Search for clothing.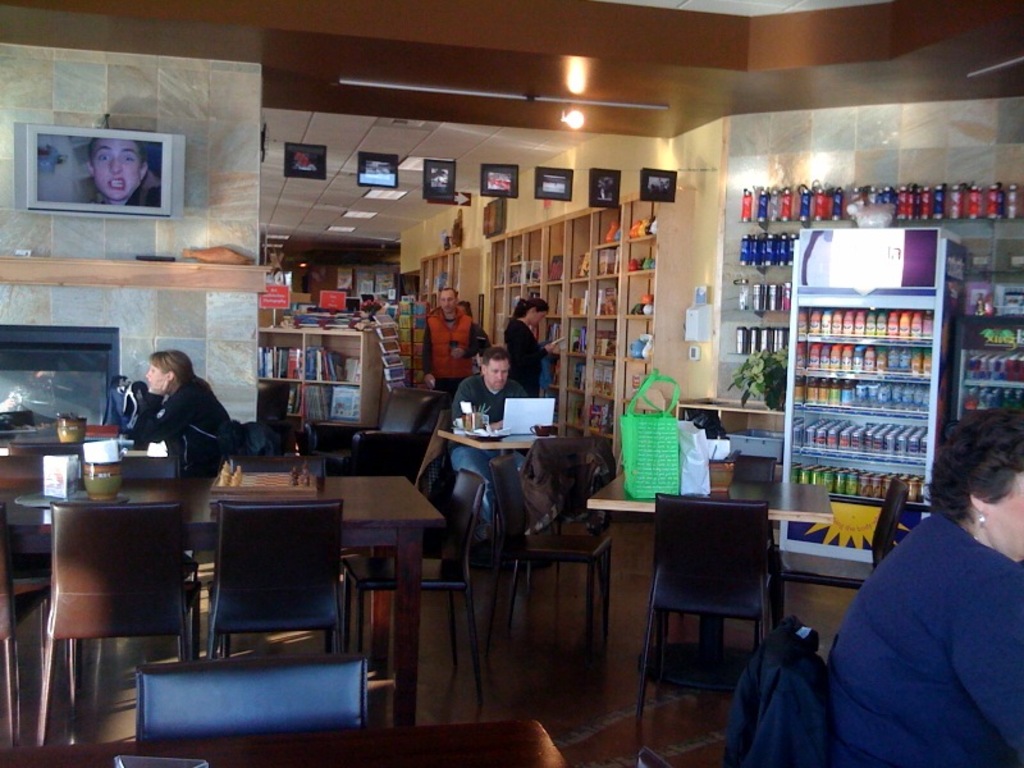
Found at pyautogui.locateOnScreen(710, 603, 826, 767).
